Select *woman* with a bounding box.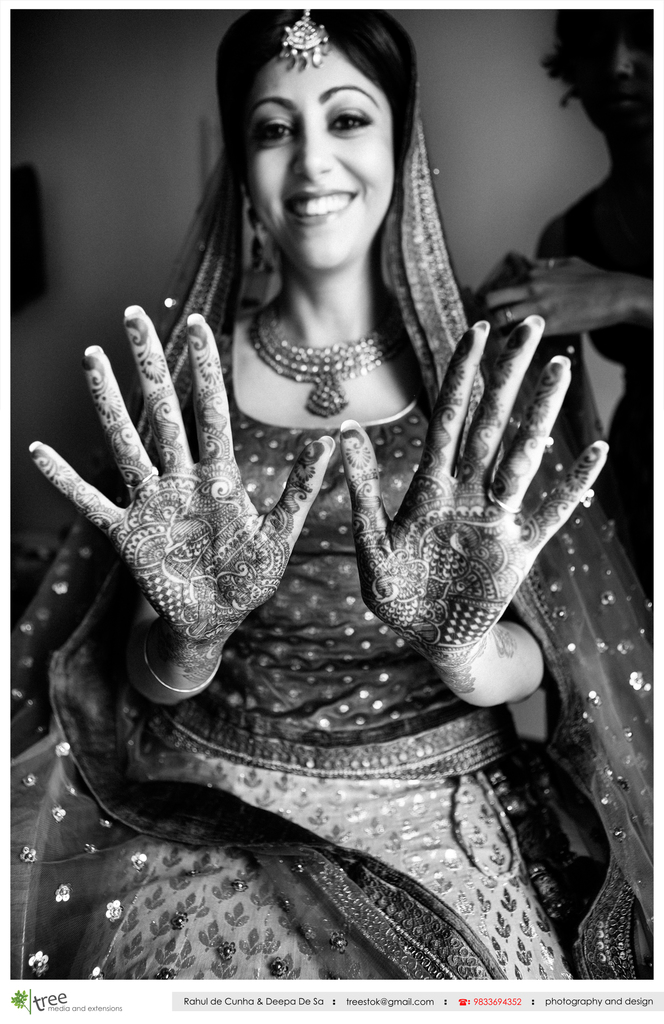
locate(0, 8, 652, 981).
